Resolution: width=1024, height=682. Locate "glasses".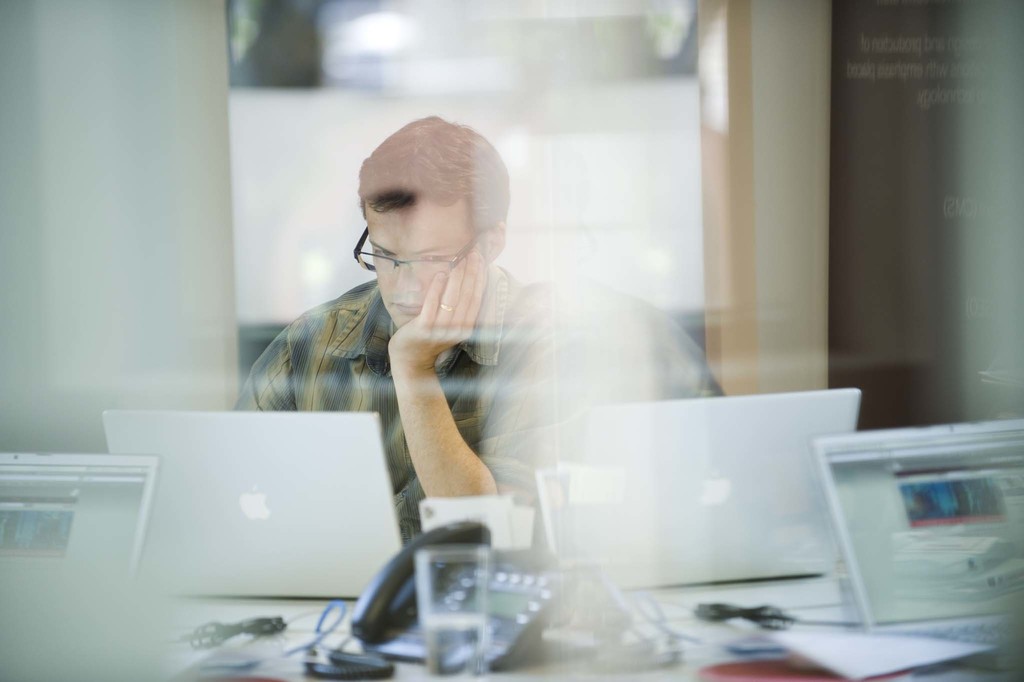
349, 227, 480, 278.
